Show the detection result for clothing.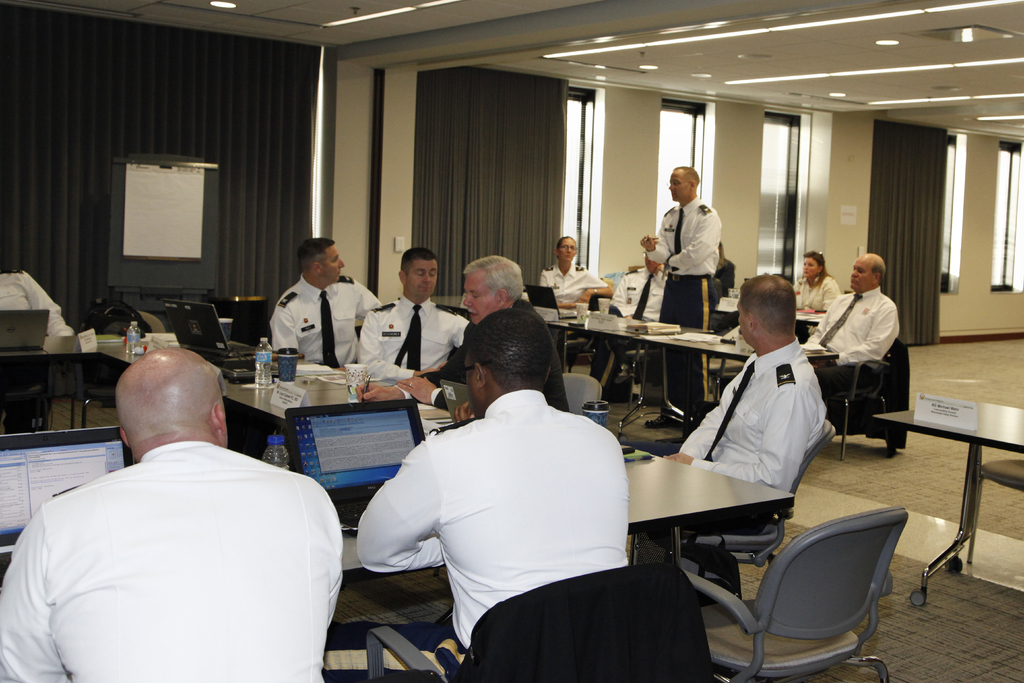
l=785, t=276, r=848, b=313.
